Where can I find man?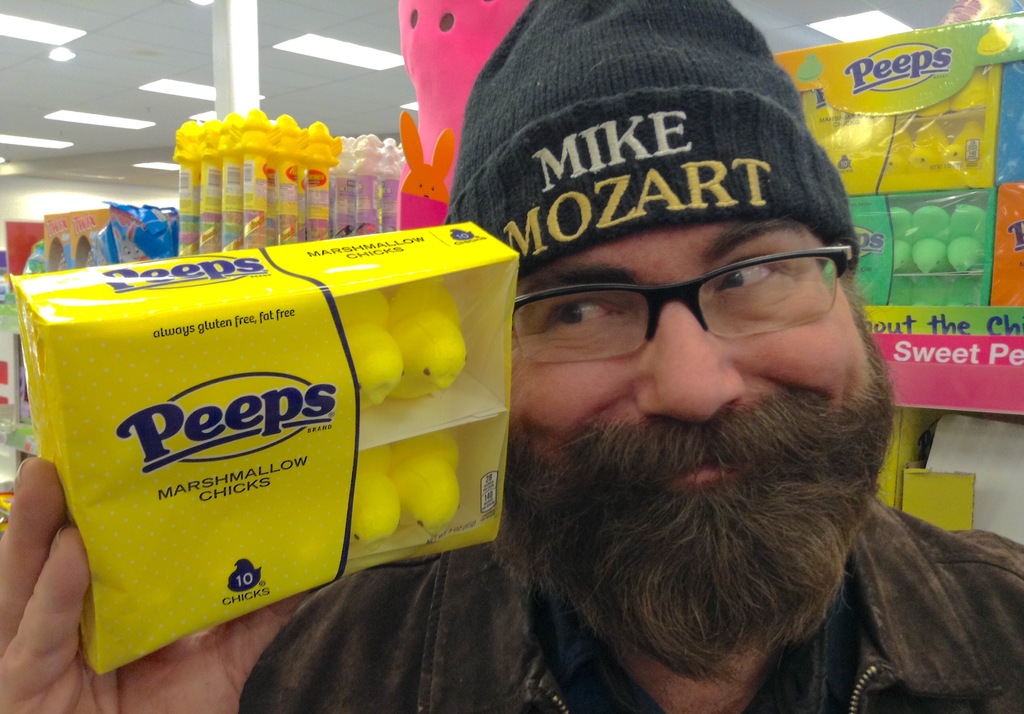
You can find it at box=[0, 0, 1023, 713].
